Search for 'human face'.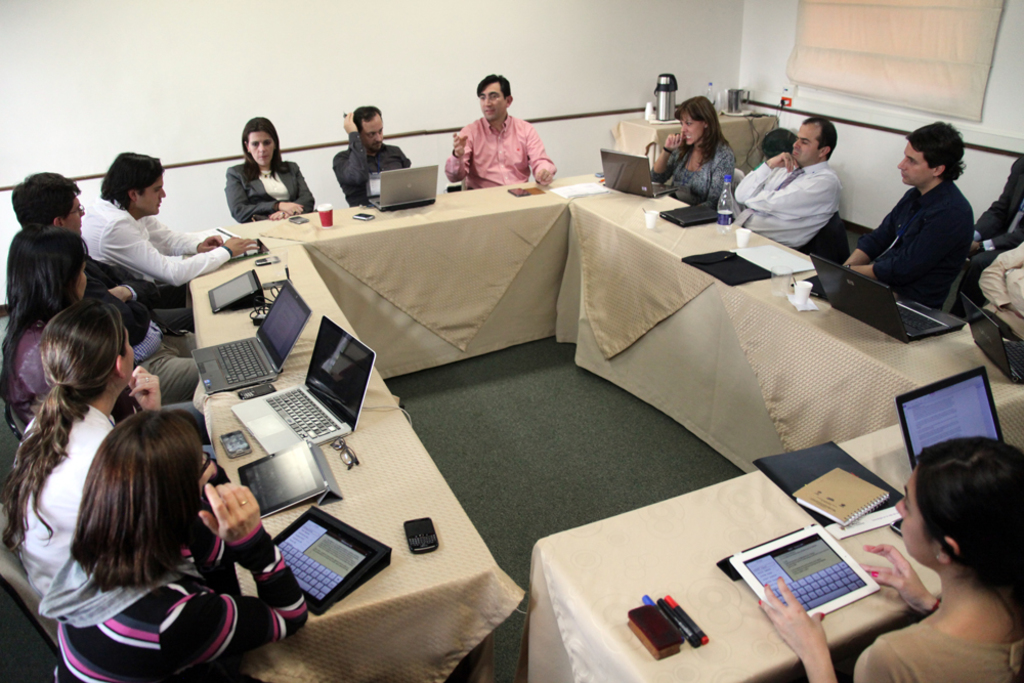
Found at [477,78,509,120].
